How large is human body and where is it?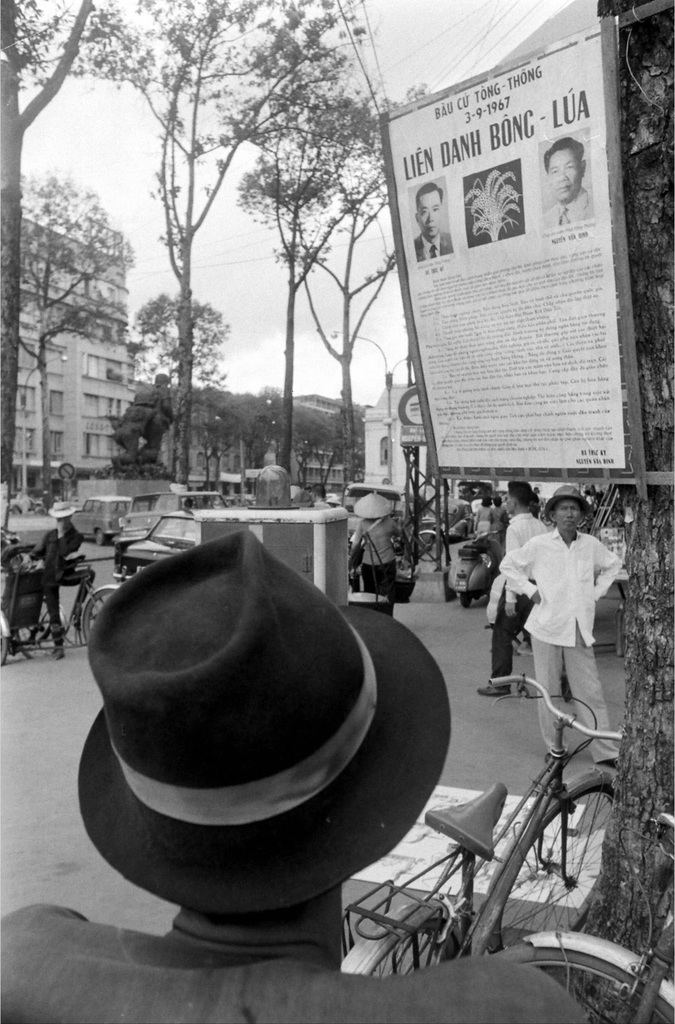
Bounding box: <box>502,496,624,794</box>.
